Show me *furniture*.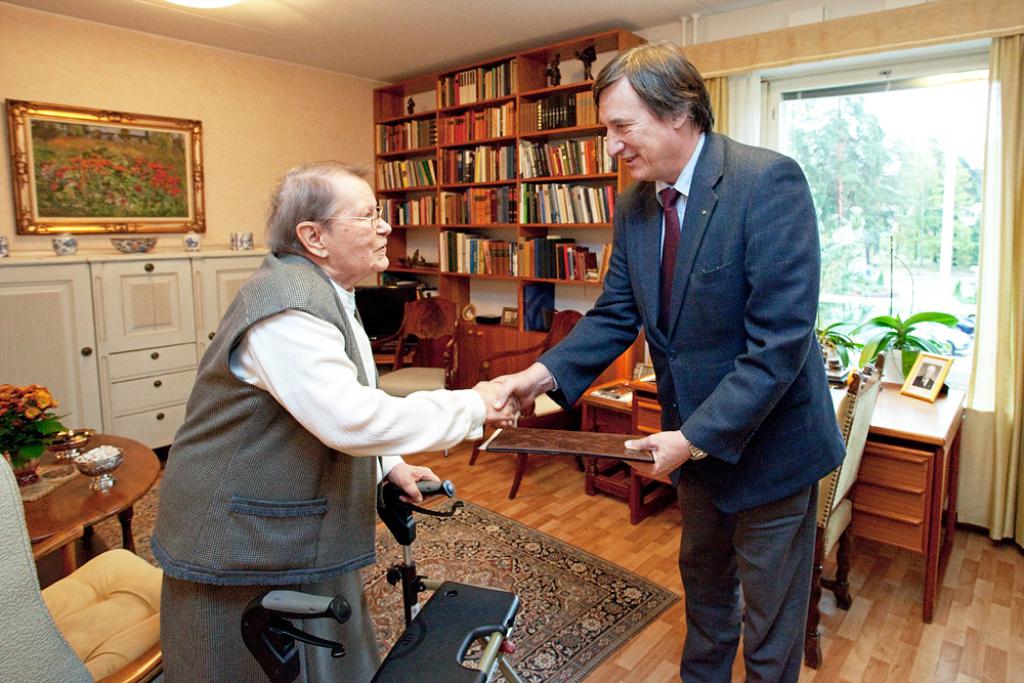
*furniture* is here: 0:455:161:682.
